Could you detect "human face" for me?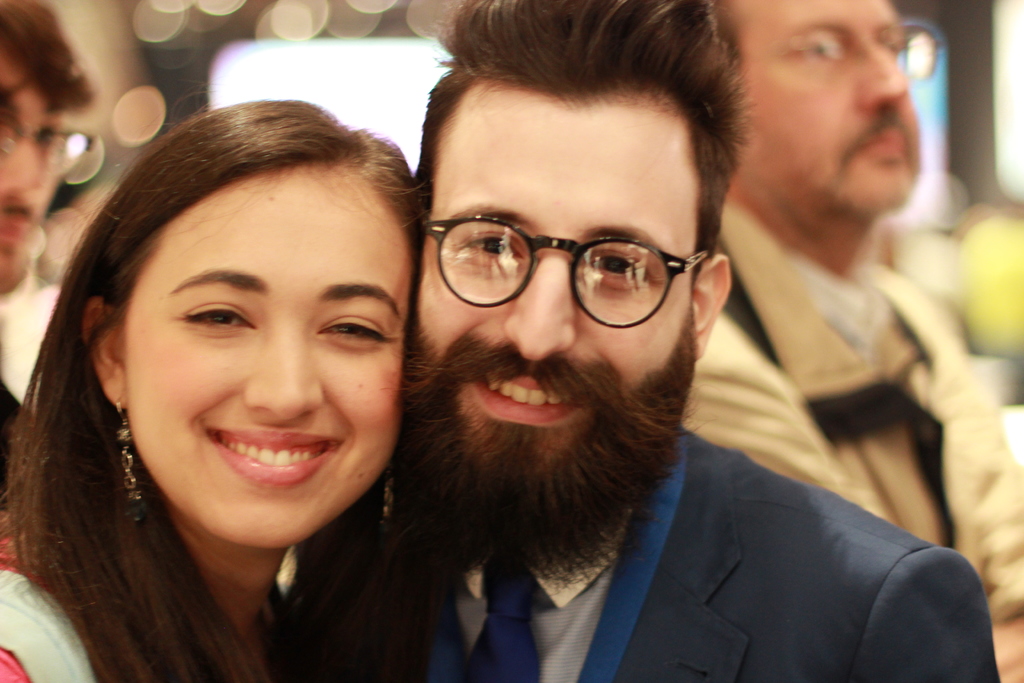
Detection result: <region>0, 53, 63, 297</region>.
